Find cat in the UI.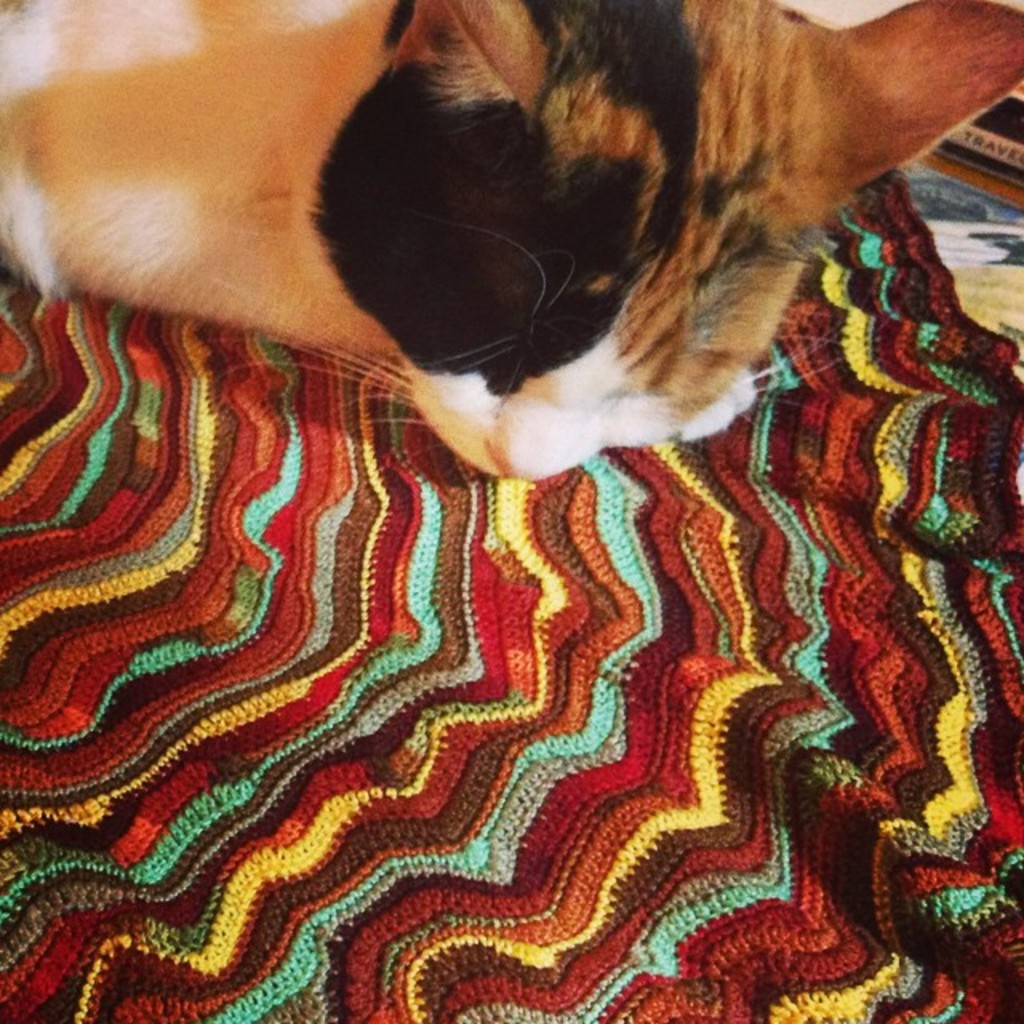
UI element at (x1=0, y1=0, x2=1022, y2=485).
